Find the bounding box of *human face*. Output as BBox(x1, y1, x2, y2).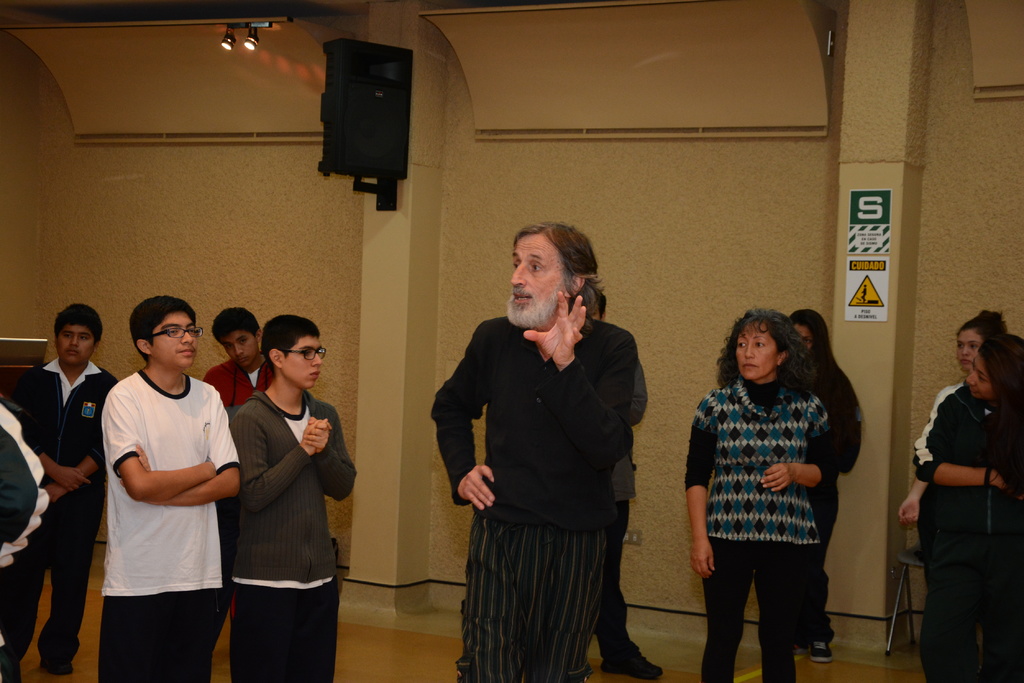
BBox(284, 335, 325, 388).
